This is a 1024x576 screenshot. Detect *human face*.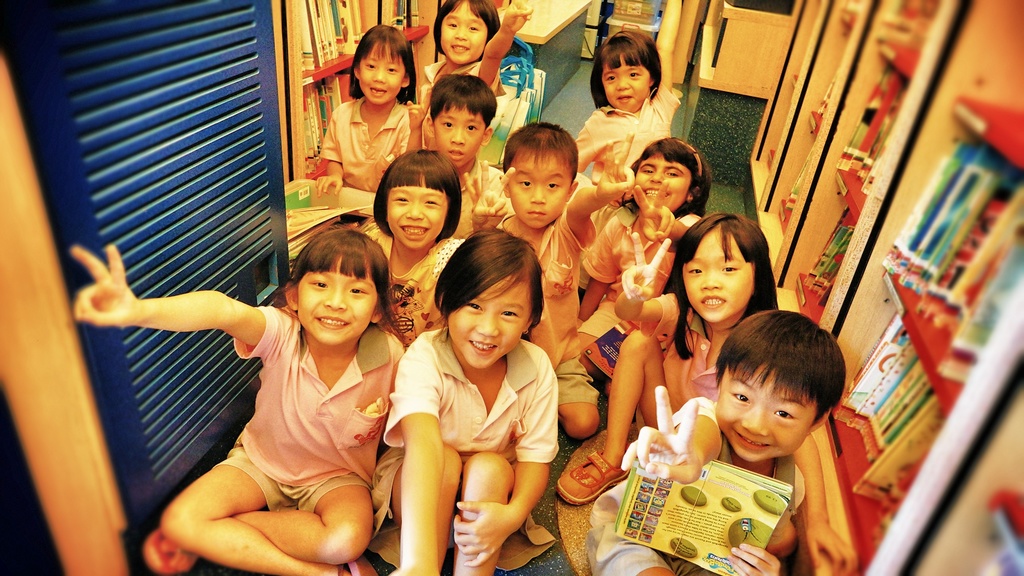
440,0,490,68.
